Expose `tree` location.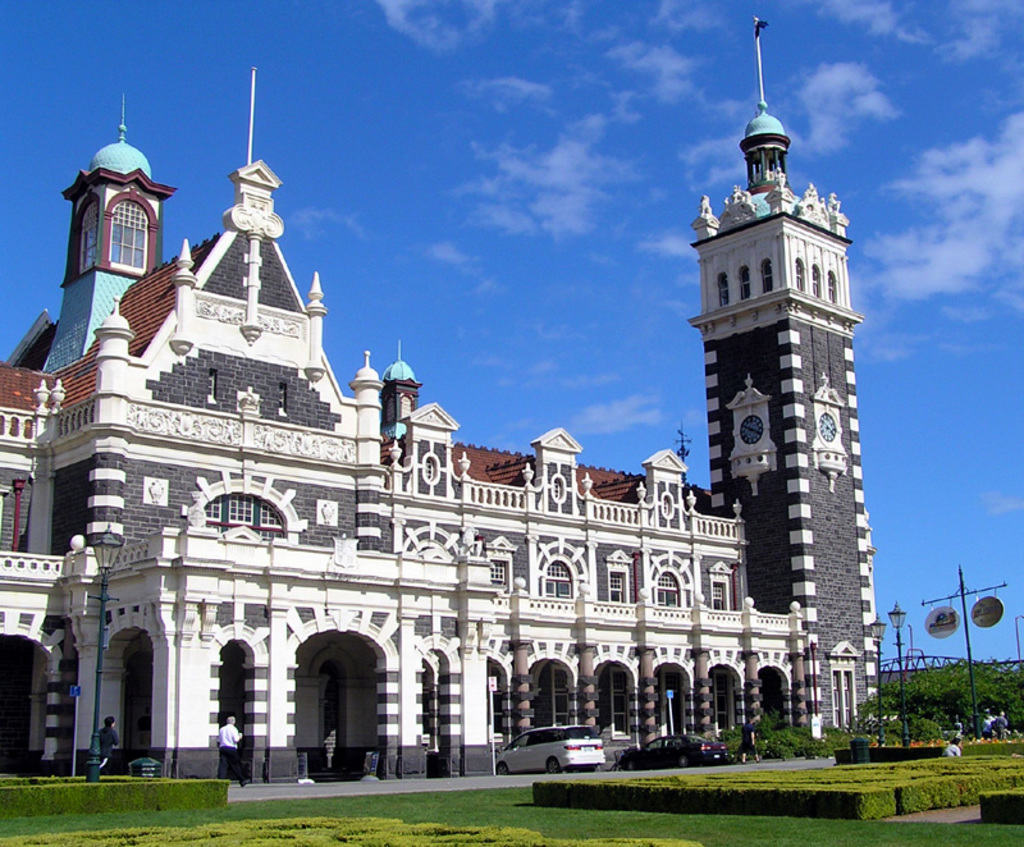
Exposed at bbox=(856, 661, 1023, 724).
